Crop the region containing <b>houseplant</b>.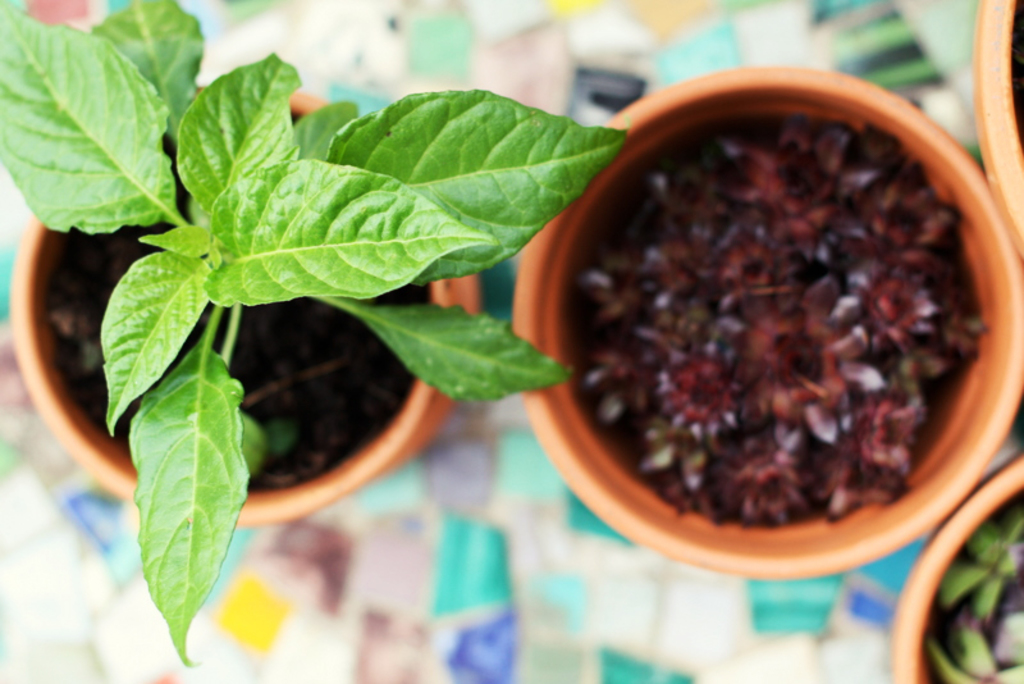
Crop region: BBox(902, 460, 1023, 683).
